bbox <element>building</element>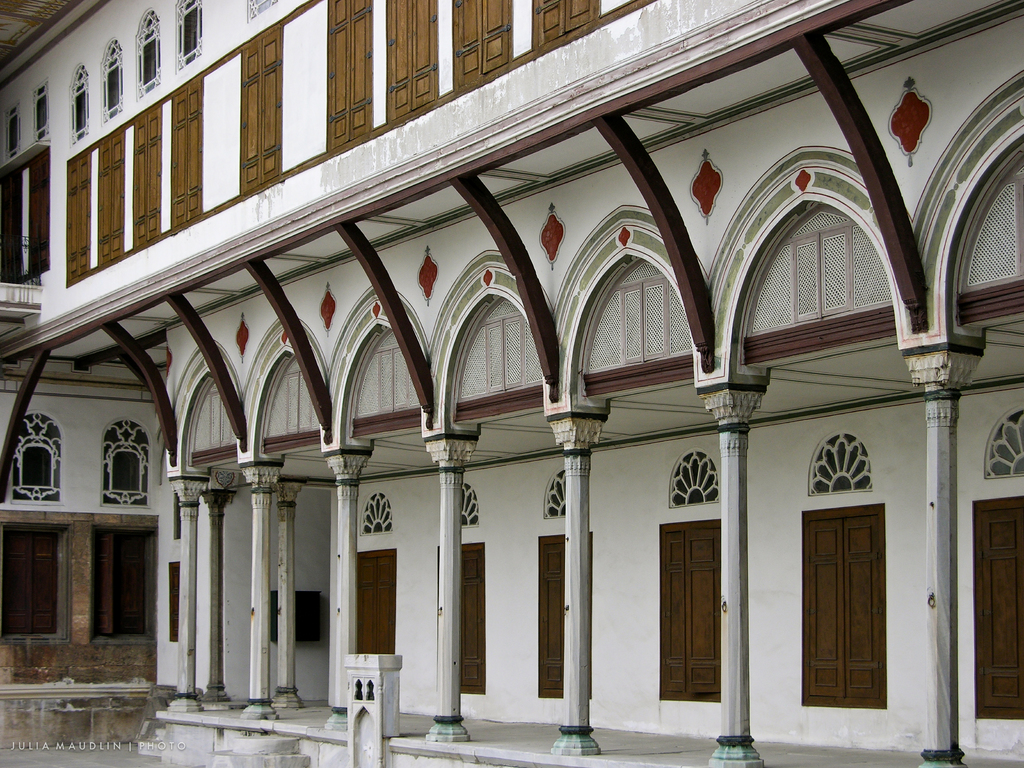
[left=0, top=0, right=1023, bottom=767]
